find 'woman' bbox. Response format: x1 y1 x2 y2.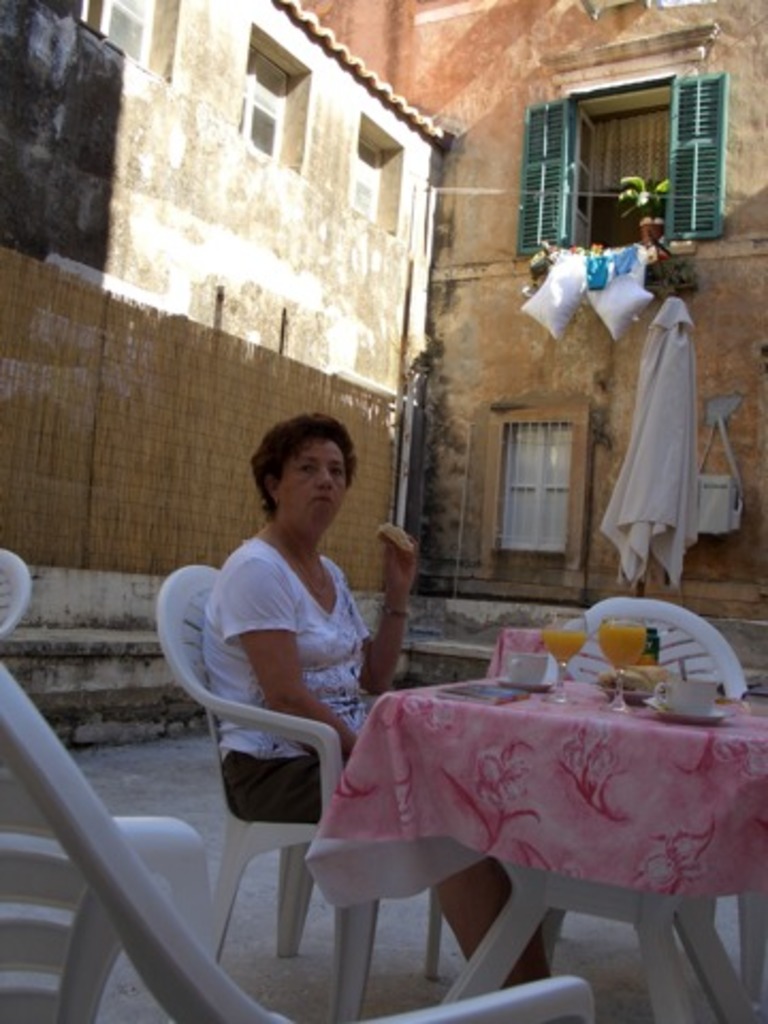
209 418 467 973.
